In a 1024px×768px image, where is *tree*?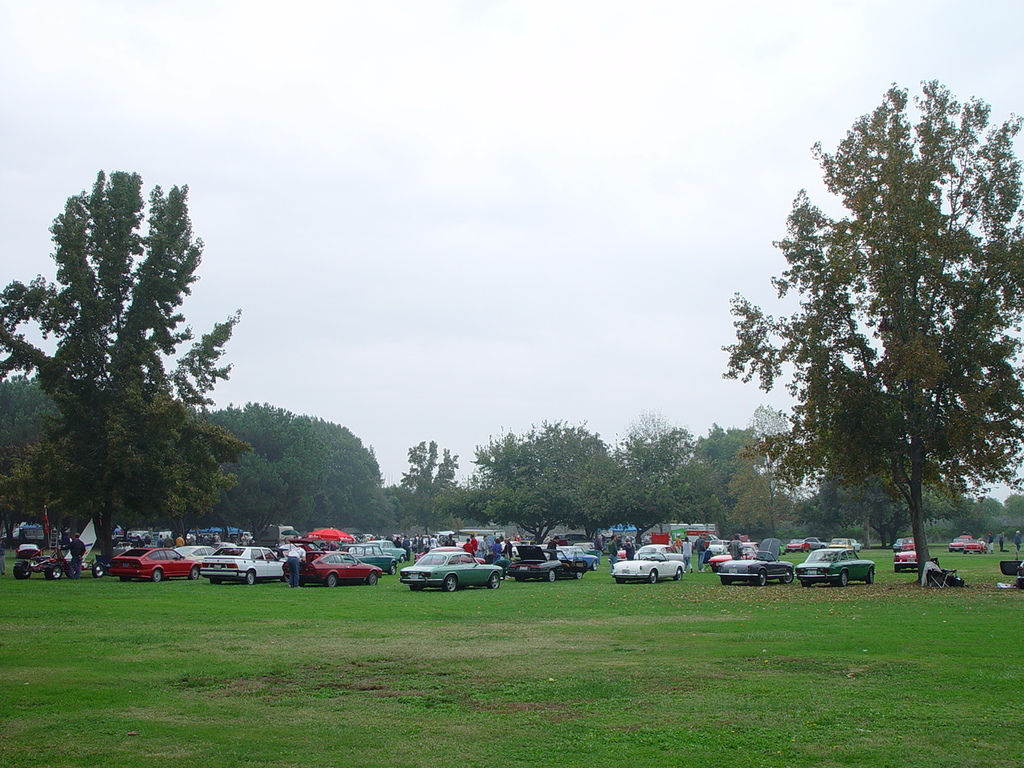
box=[730, 434, 802, 540].
